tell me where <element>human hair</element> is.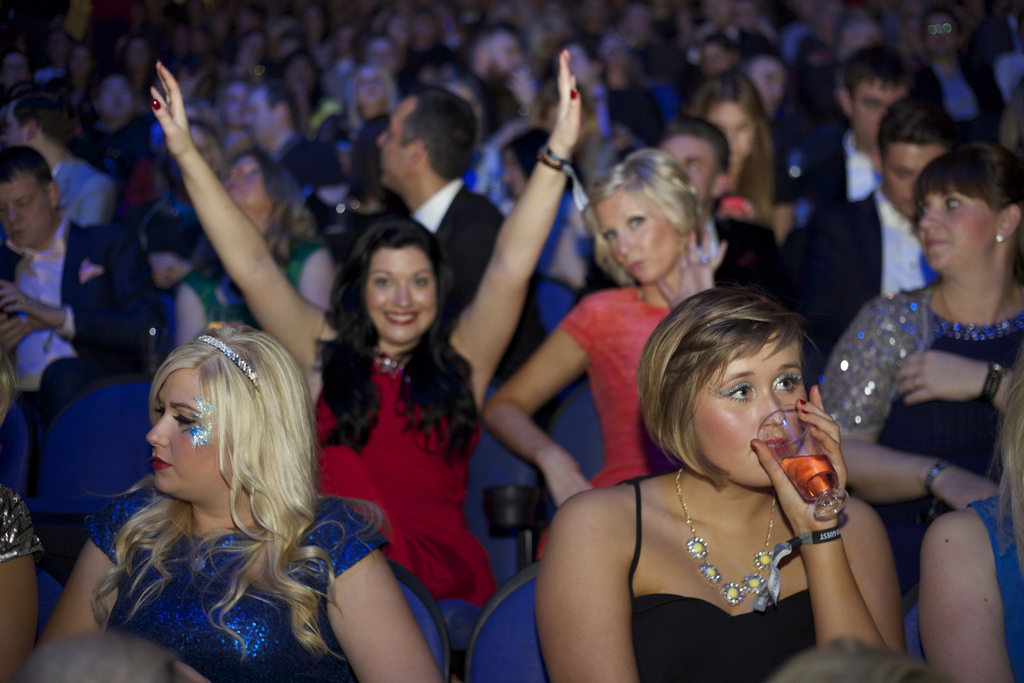
<element>human hair</element> is at rect(211, 76, 255, 106).
